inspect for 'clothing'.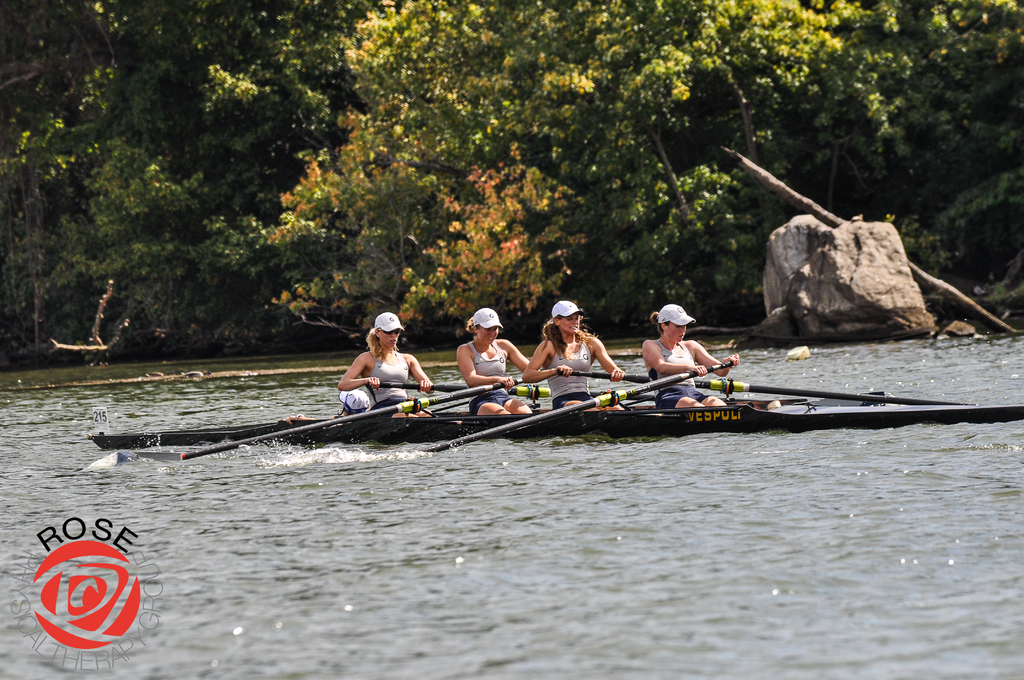
Inspection: 552, 339, 600, 414.
